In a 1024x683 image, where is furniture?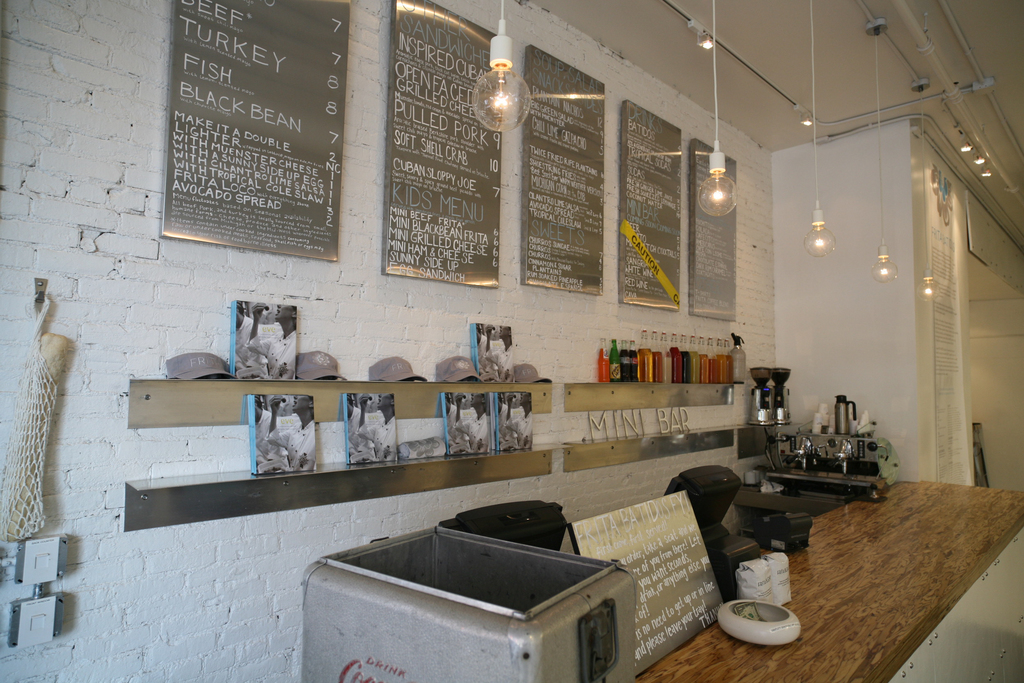
[629,478,1023,682].
